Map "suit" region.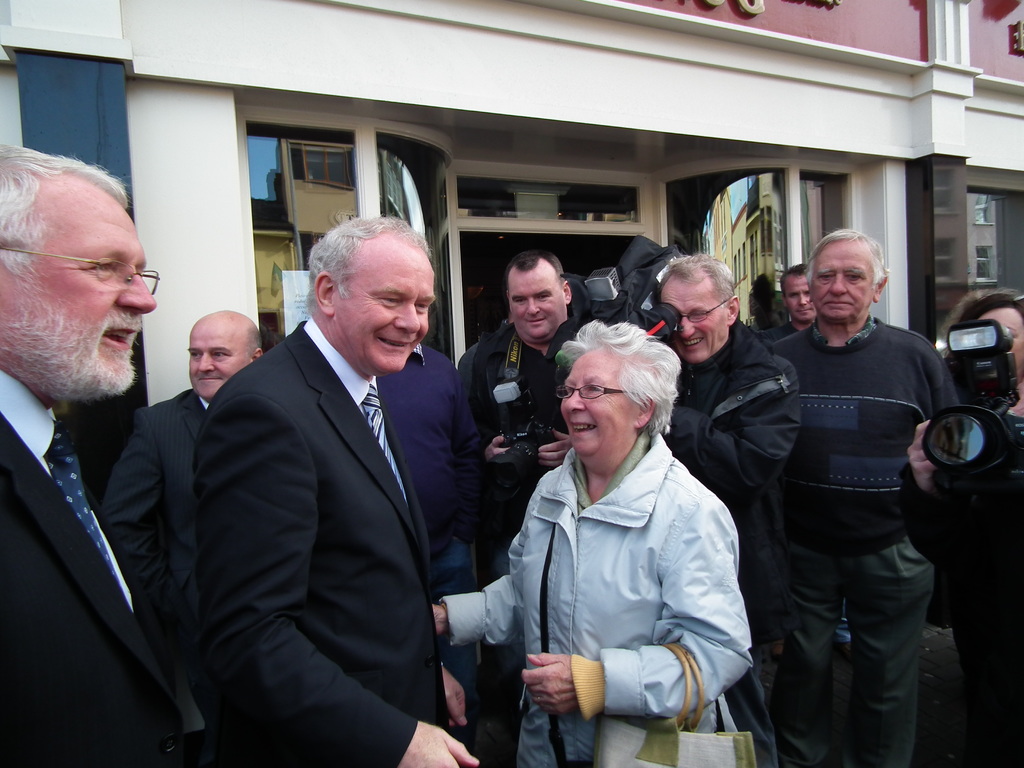
Mapped to <box>0,364,211,767</box>.
